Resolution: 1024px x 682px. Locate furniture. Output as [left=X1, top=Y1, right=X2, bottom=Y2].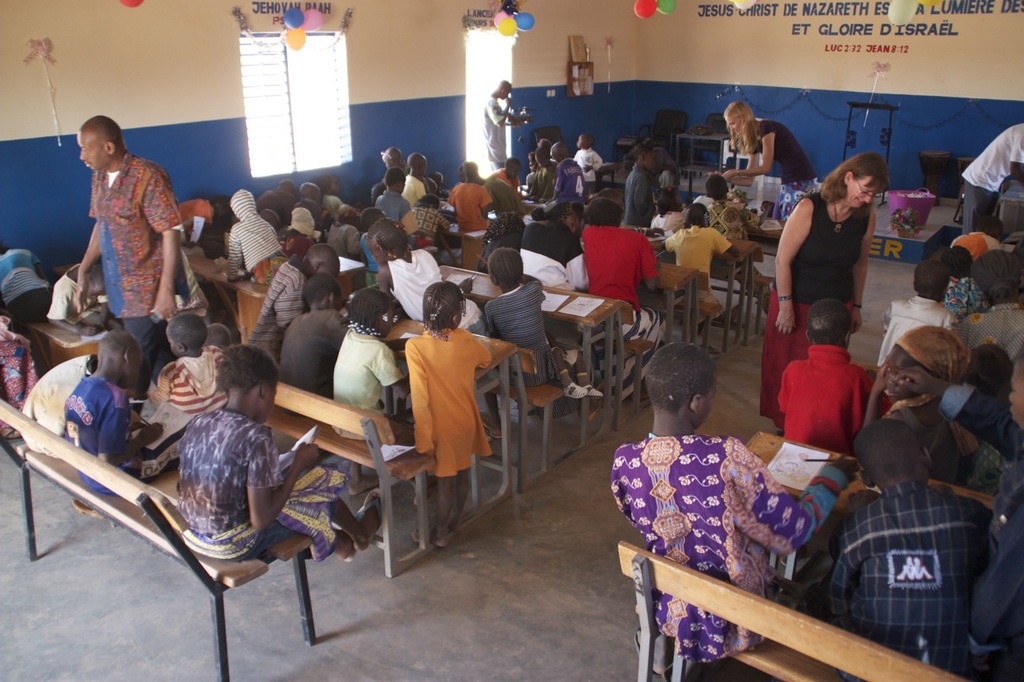
[left=542, top=253, right=698, bottom=435].
